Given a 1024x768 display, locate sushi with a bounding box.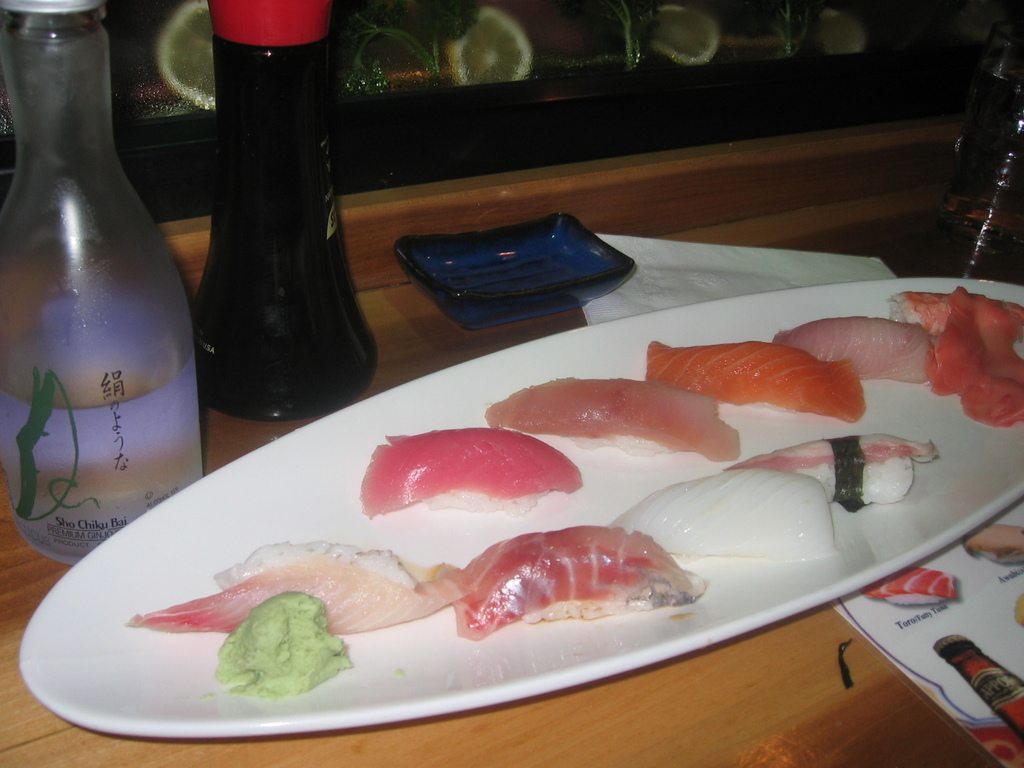
Located: box(645, 342, 863, 416).
